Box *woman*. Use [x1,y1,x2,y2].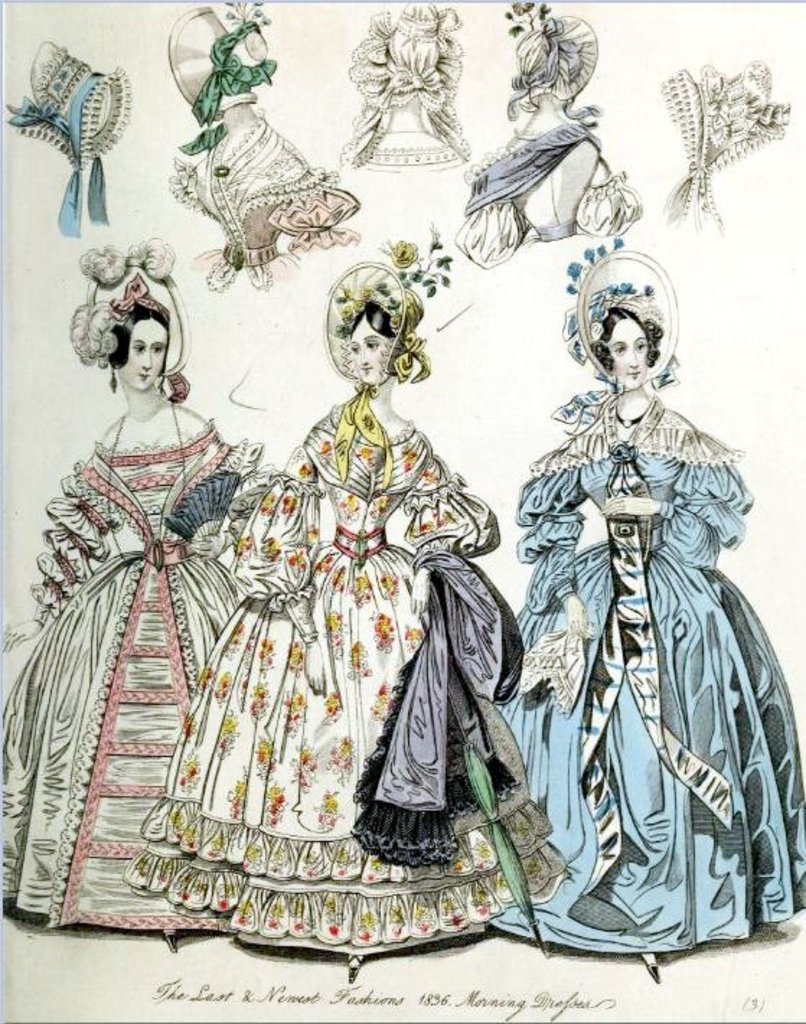
[492,286,805,985].
